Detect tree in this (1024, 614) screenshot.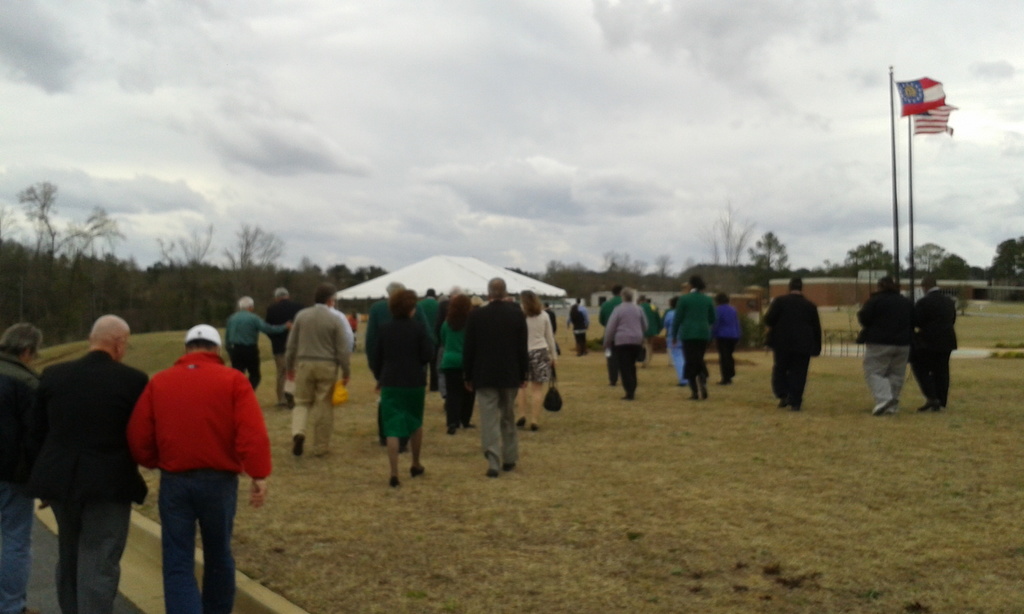
Detection: (x1=902, y1=240, x2=948, y2=274).
